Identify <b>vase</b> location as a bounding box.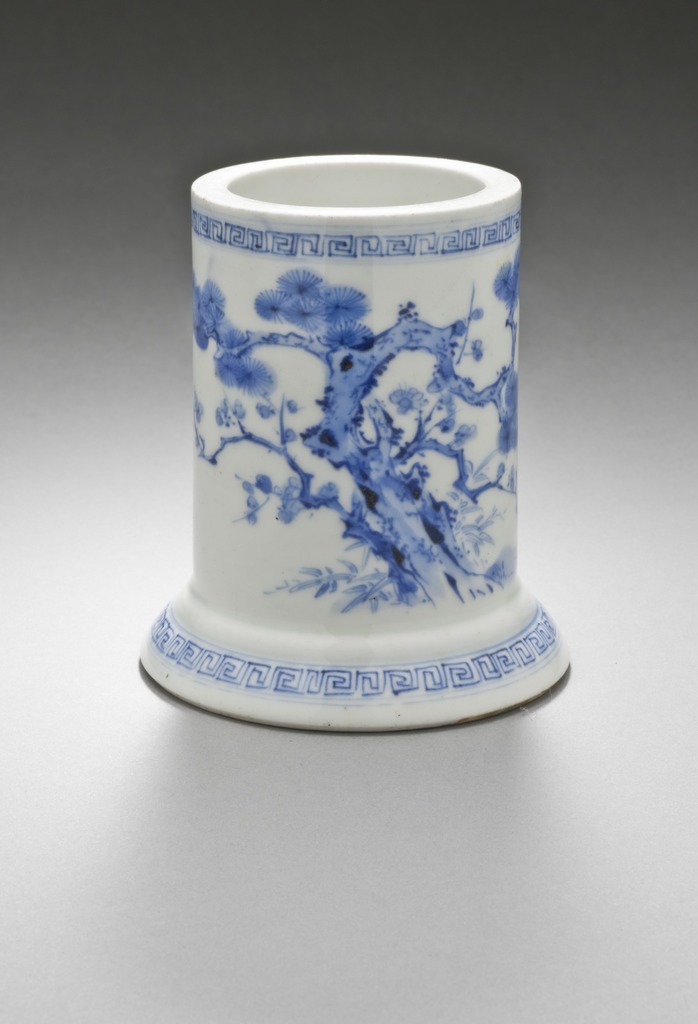
[x1=136, y1=150, x2=576, y2=736].
